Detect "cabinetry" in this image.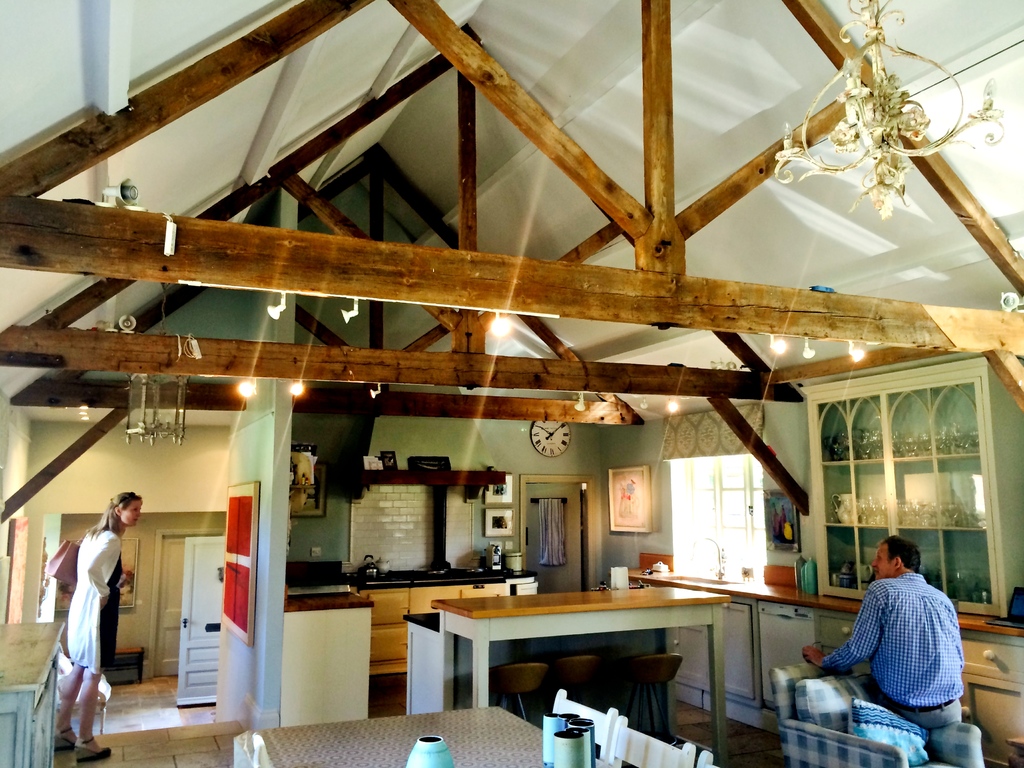
Detection: Rect(630, 568, 756, 725).
